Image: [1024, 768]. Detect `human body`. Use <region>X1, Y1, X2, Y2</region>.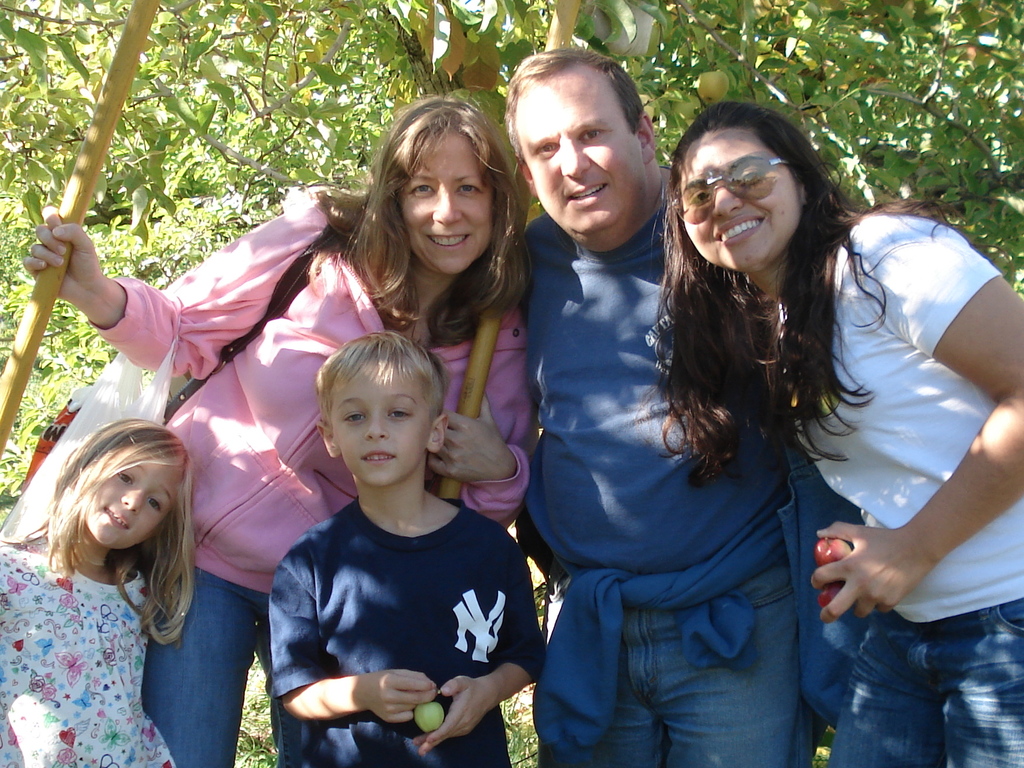
<region>780, 214, 1023, 767</region>.
